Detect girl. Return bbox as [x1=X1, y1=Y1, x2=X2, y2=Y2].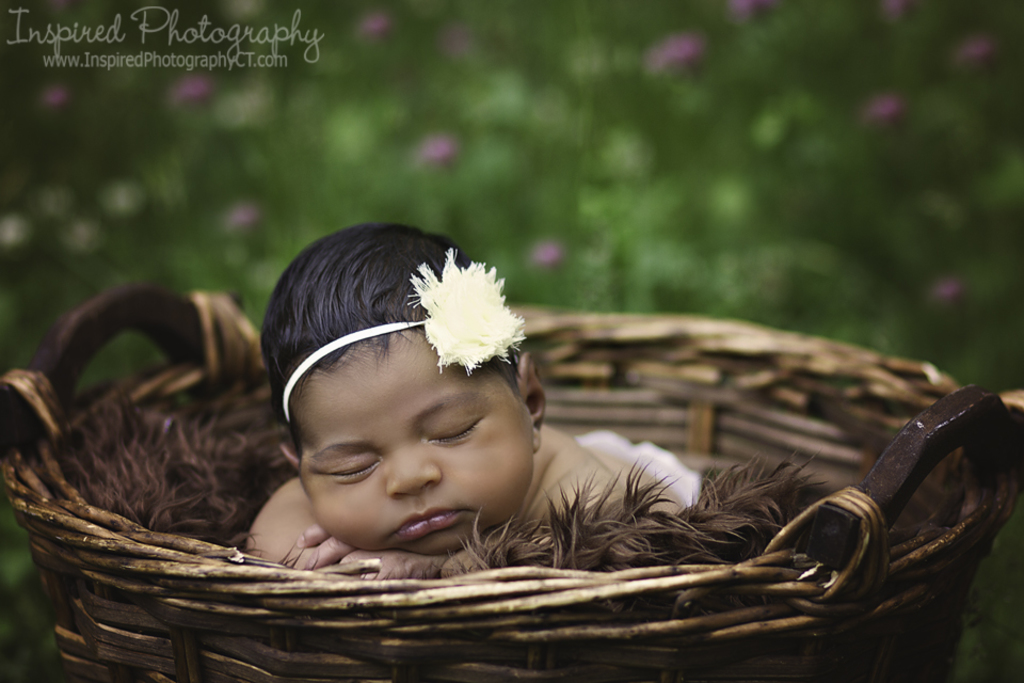
[x1=244, y1=219, x2=702, y2=579].
